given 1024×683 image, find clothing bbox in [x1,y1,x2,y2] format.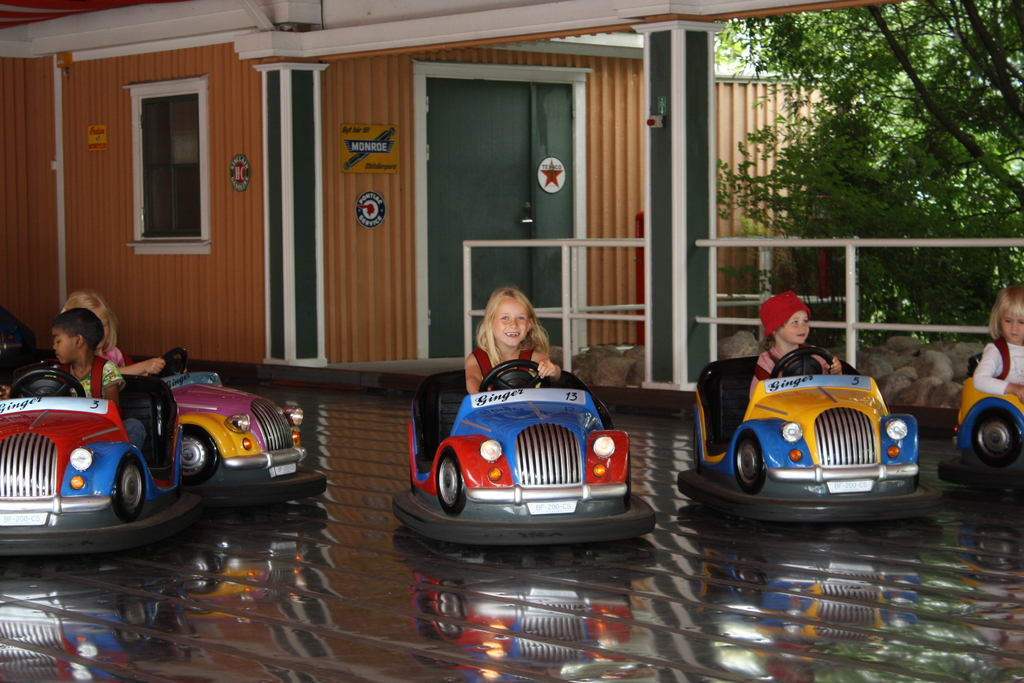
[971,331,1023,395].
